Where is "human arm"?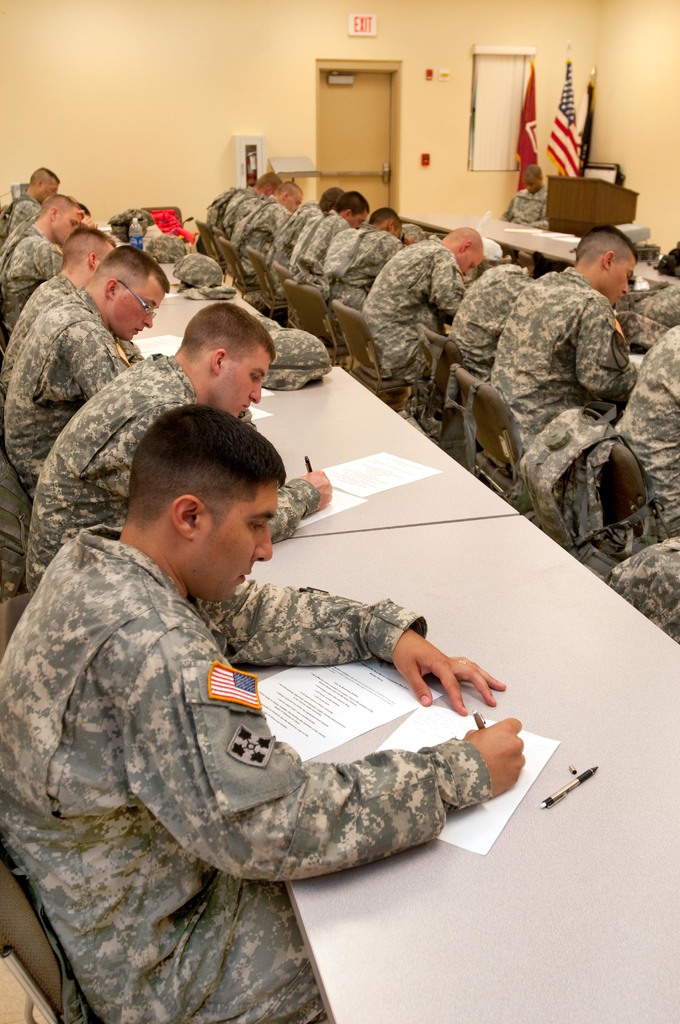
{"x1": 70, "y1": 332, "x2": 130, "y2": 396}.
